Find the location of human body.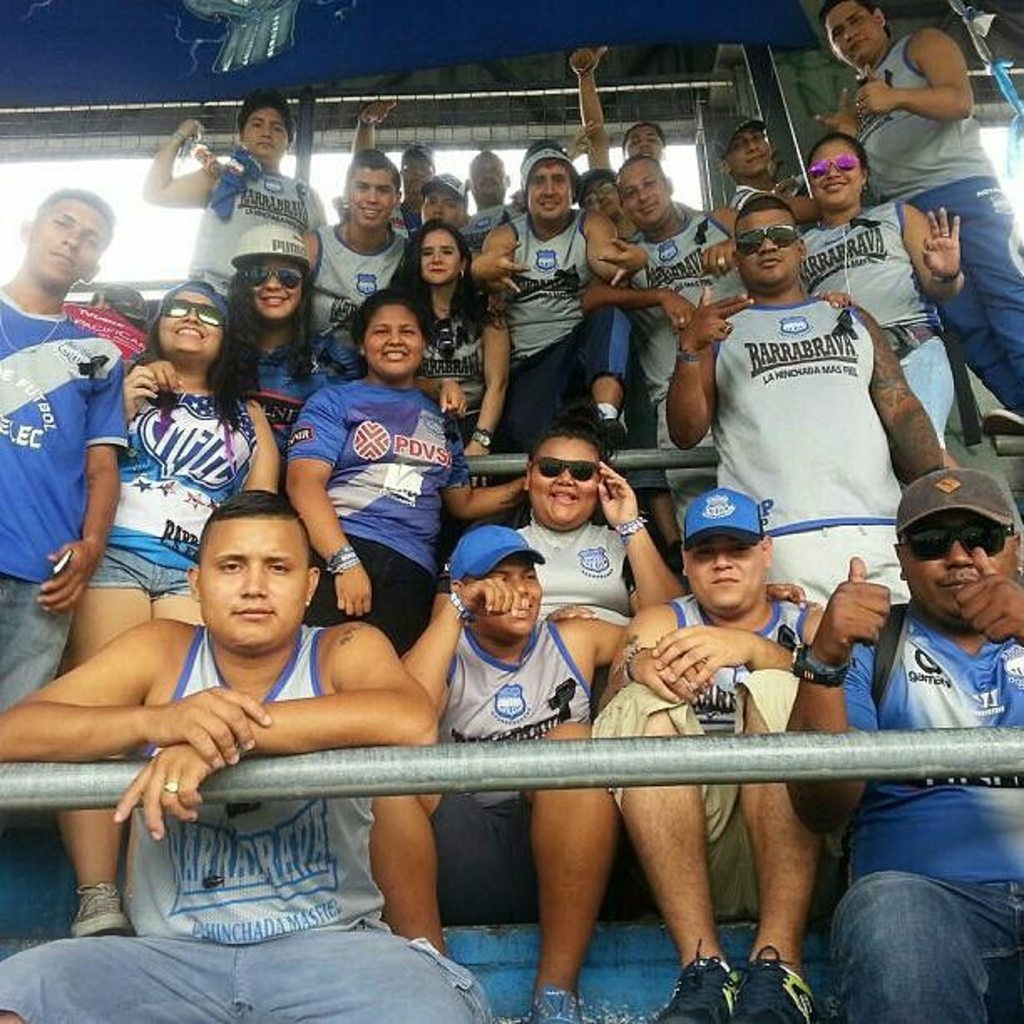
Location: x1=663, y1=286, x2=944, y2=621.
